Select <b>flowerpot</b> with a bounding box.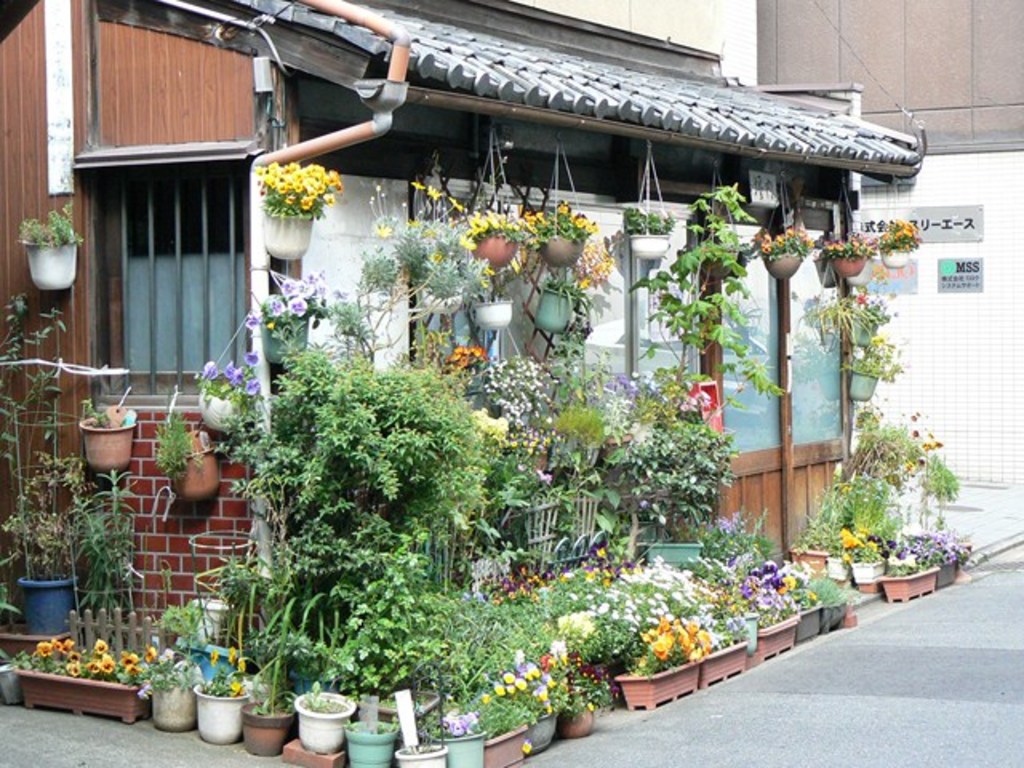
bbox=[755, 613, 795, 658].
